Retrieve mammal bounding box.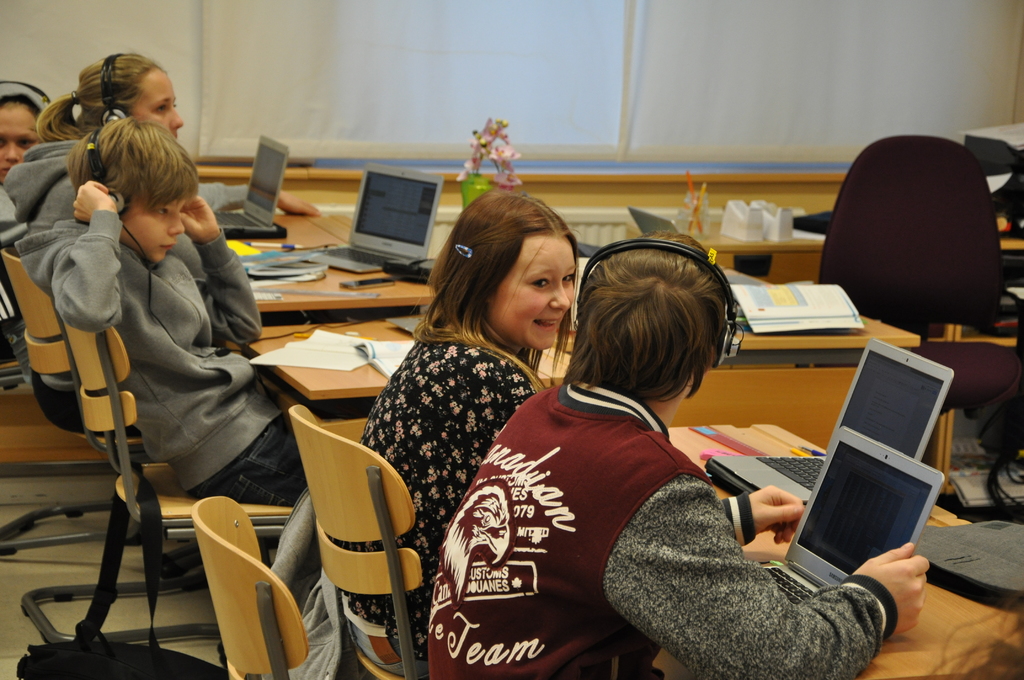
Bounding box: box(0, 77, 61, 337).
